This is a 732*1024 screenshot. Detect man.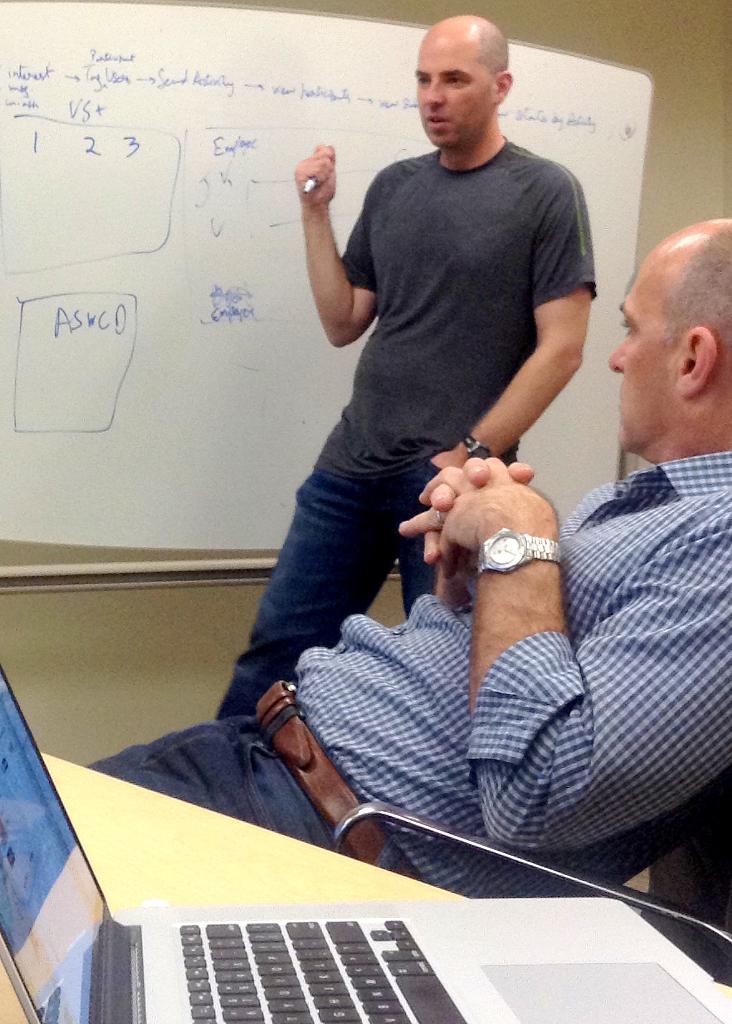
rect(213, 15, 596, 714).
